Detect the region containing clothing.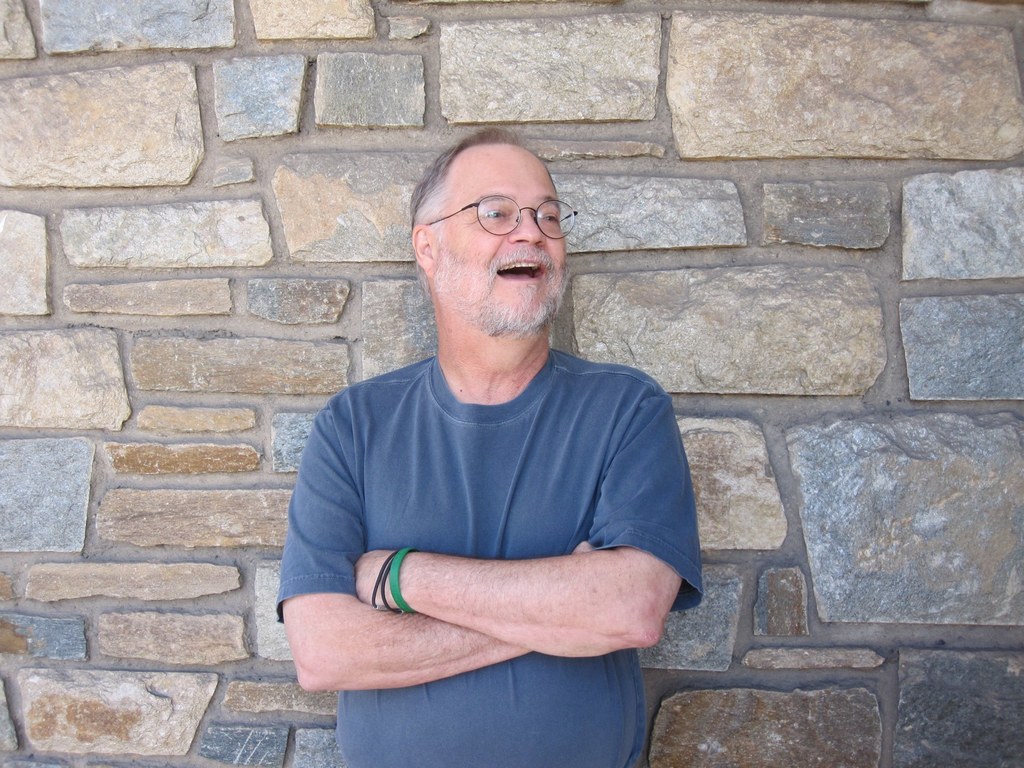
bbox(380, 287, 718, 726).
